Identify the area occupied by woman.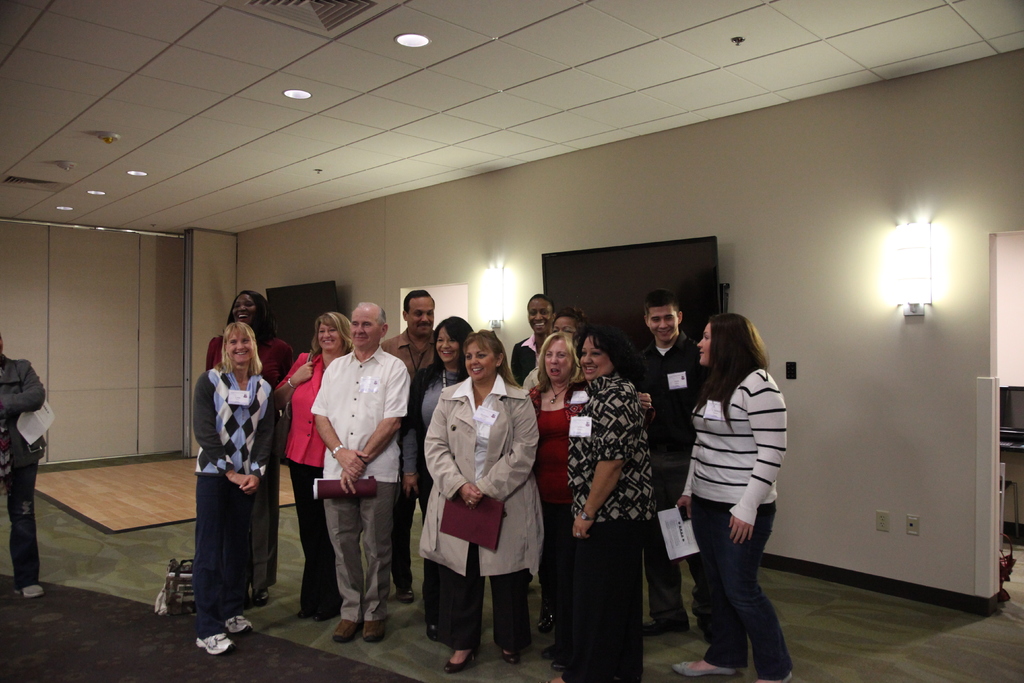
Area: <box>401,315,474,641</box>.
